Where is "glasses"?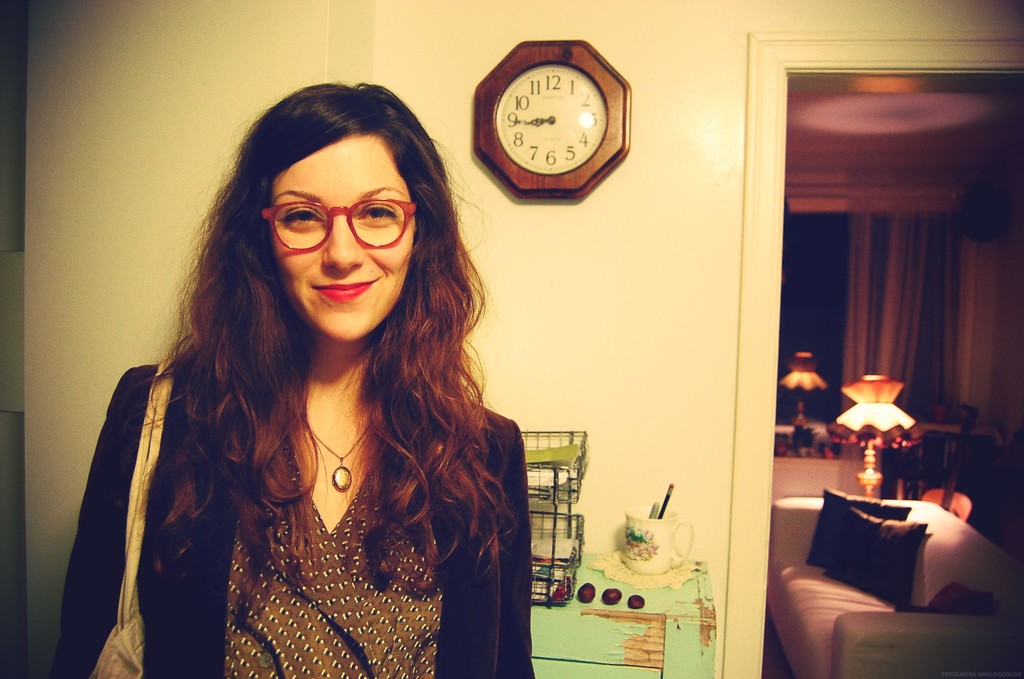
left=260, top=197, right=421, bottom=250.
